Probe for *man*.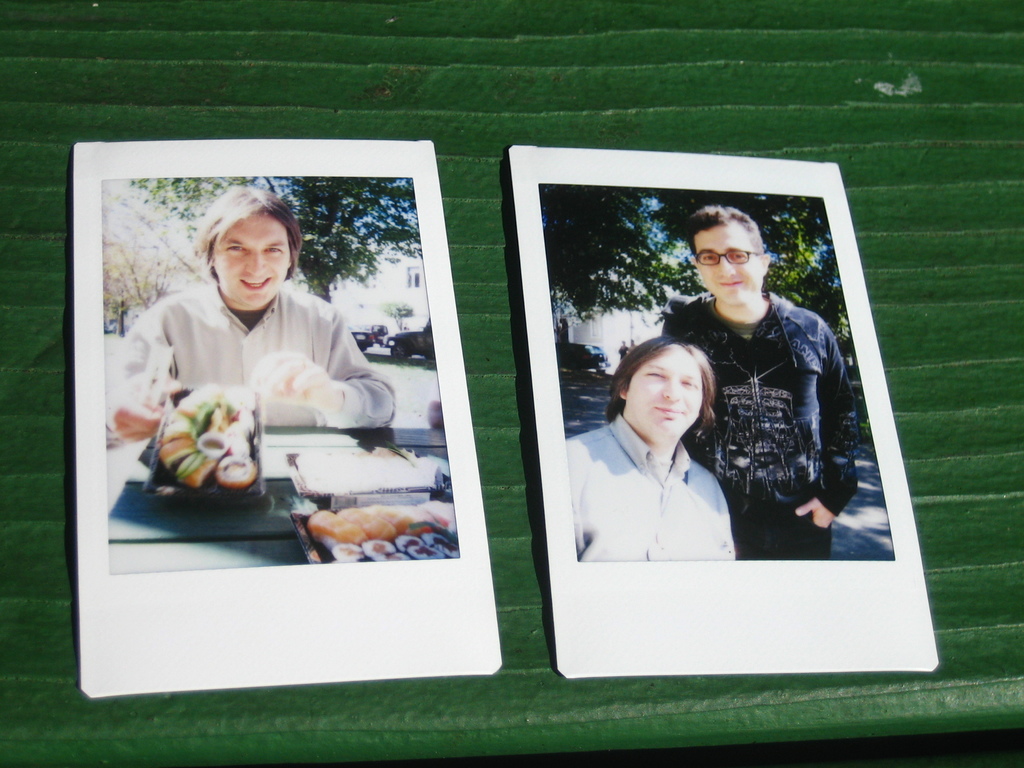
Probe result: l=676, t=221, r=850, b=581.
